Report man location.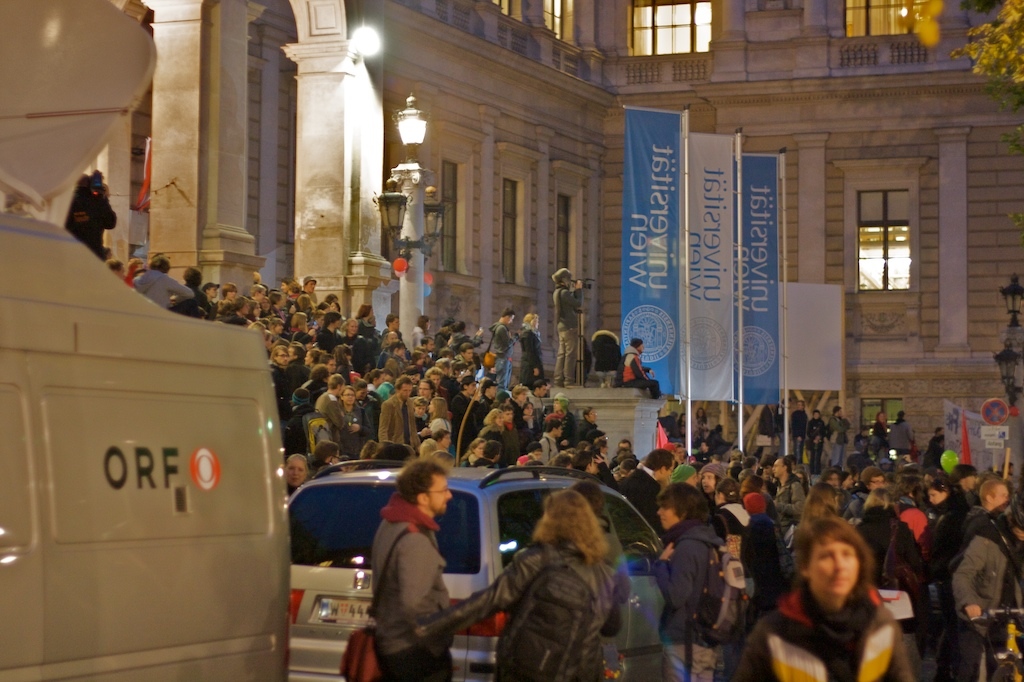
Report: (x1=885, y1=409, x2=914, y2=461).
